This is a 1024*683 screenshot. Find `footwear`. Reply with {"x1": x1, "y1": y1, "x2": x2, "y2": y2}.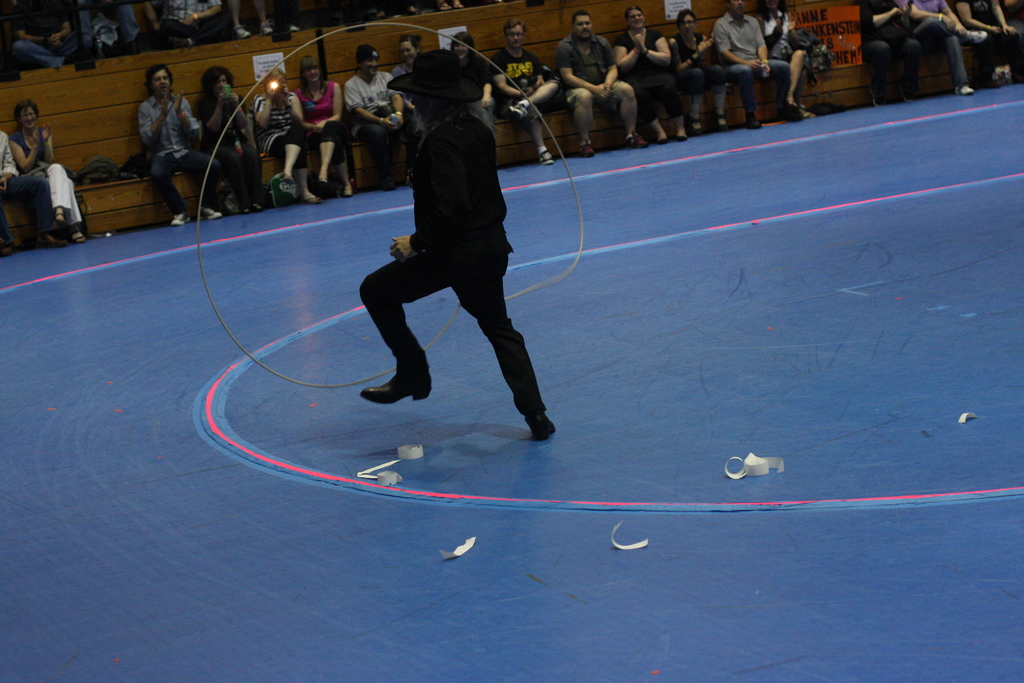
{"x1": 538, "y1": 150, "x2": 557, "y2": 165}.
